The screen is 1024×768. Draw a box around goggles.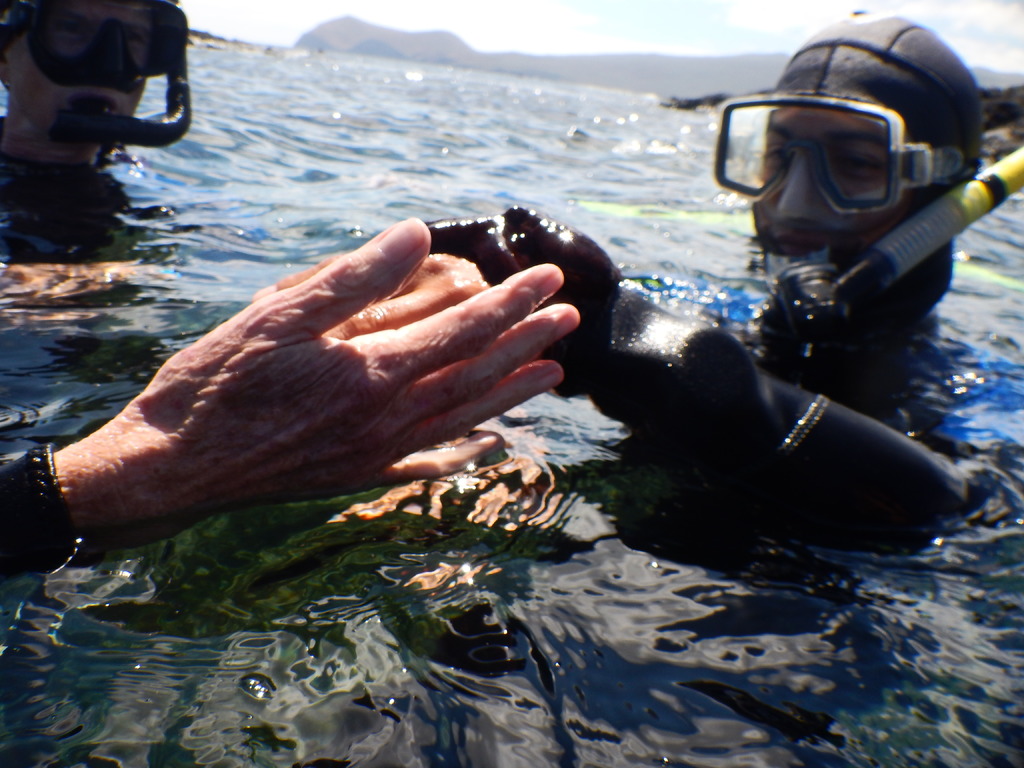
694,74,964,236.
